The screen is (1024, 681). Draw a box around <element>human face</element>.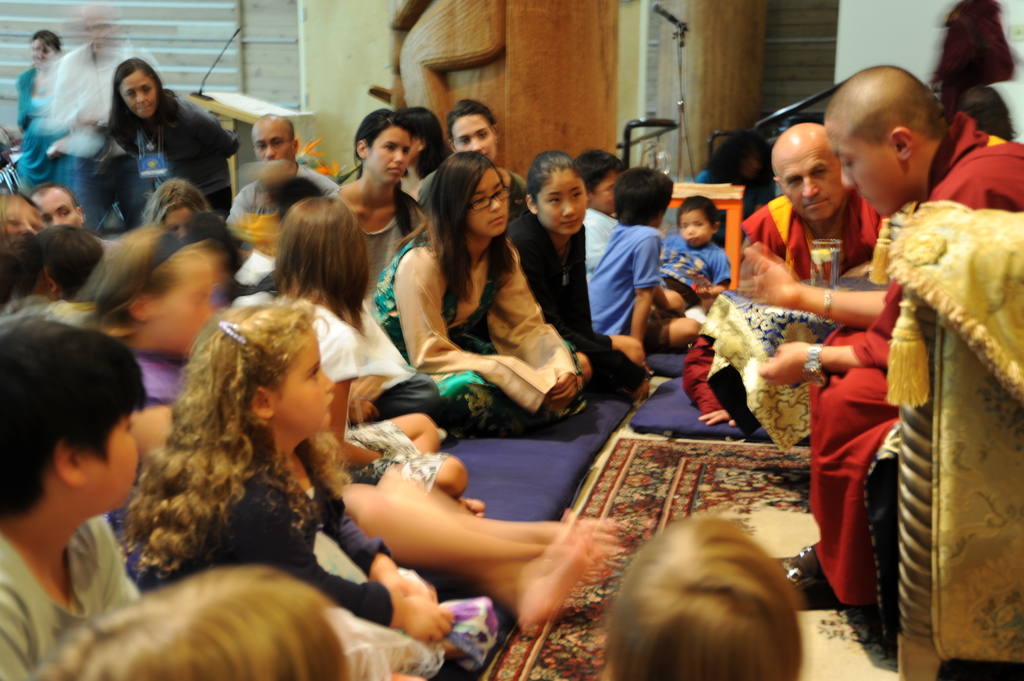
(371, 127, 410, 184).
